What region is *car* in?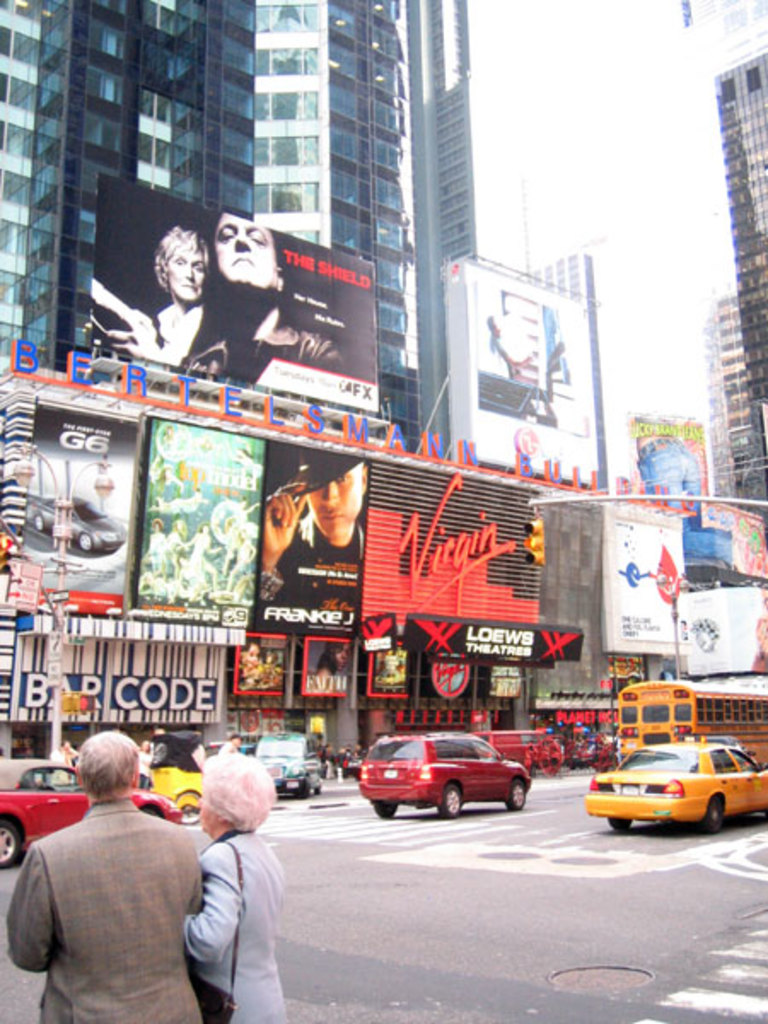
box(580, 741, 766, 835).
